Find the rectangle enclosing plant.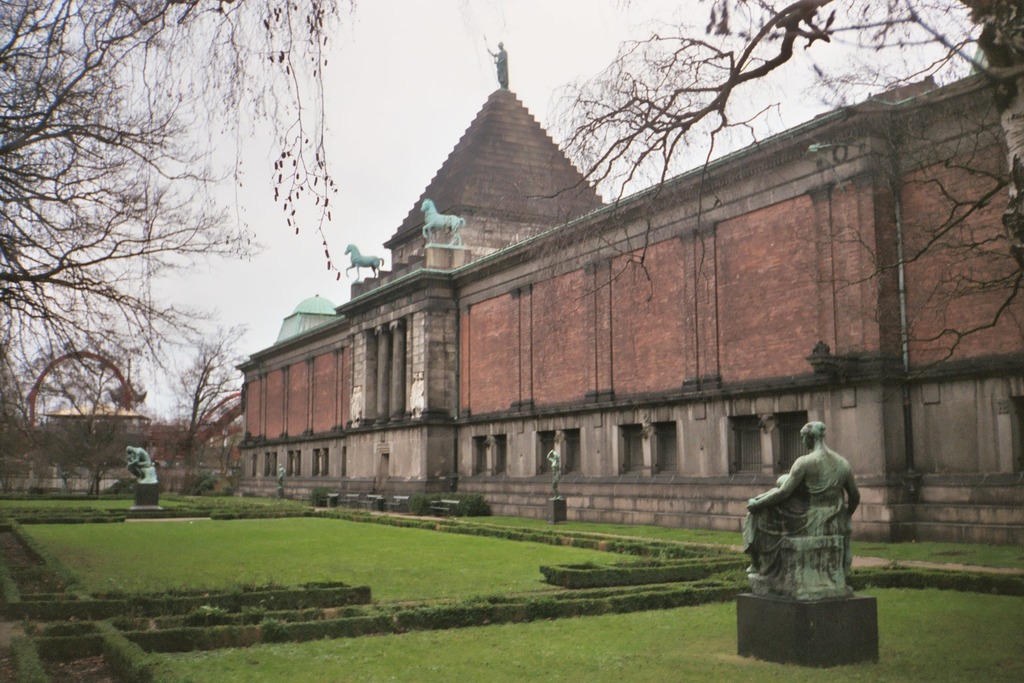
<bbox>182, 471, 245, 494</bbox>.
